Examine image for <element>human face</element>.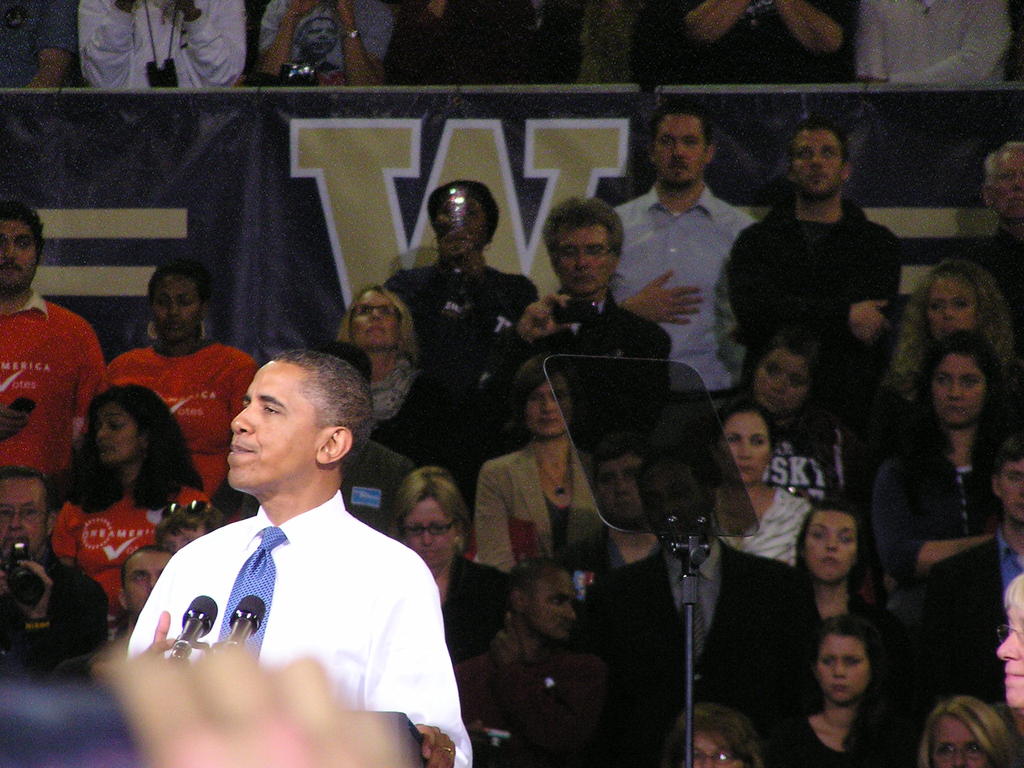
Examination result: x1=149, y1=273, x2=202, y2=339.
